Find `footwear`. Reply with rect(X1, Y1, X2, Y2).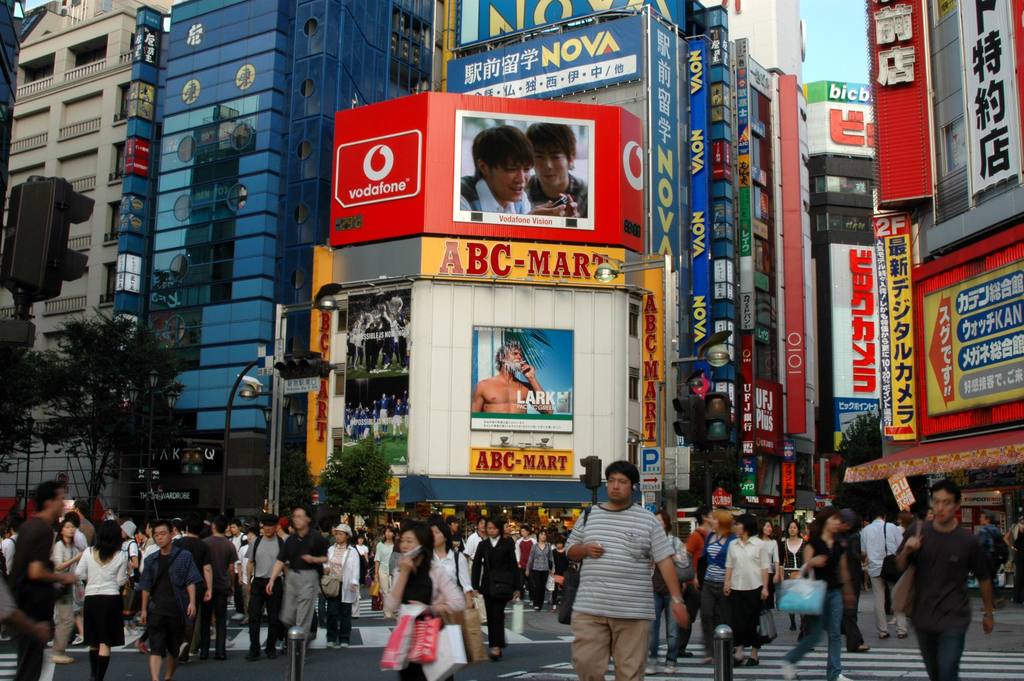
rect(488, 648, 501, 660).
